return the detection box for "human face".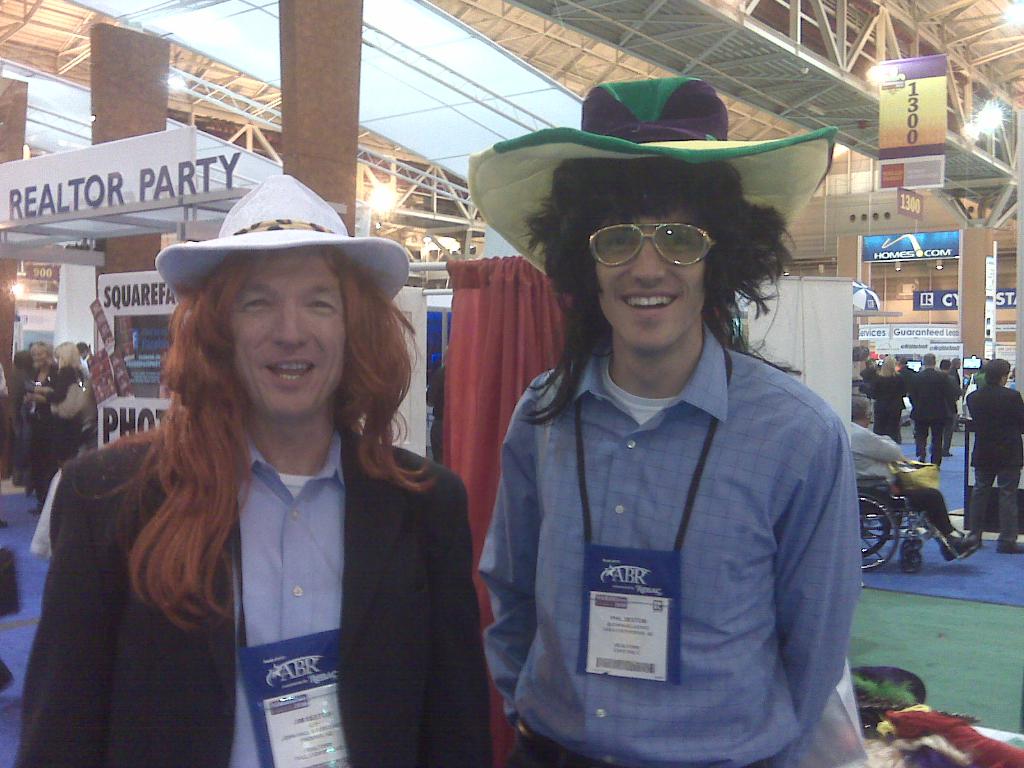
(226, 250, 346, 419).
